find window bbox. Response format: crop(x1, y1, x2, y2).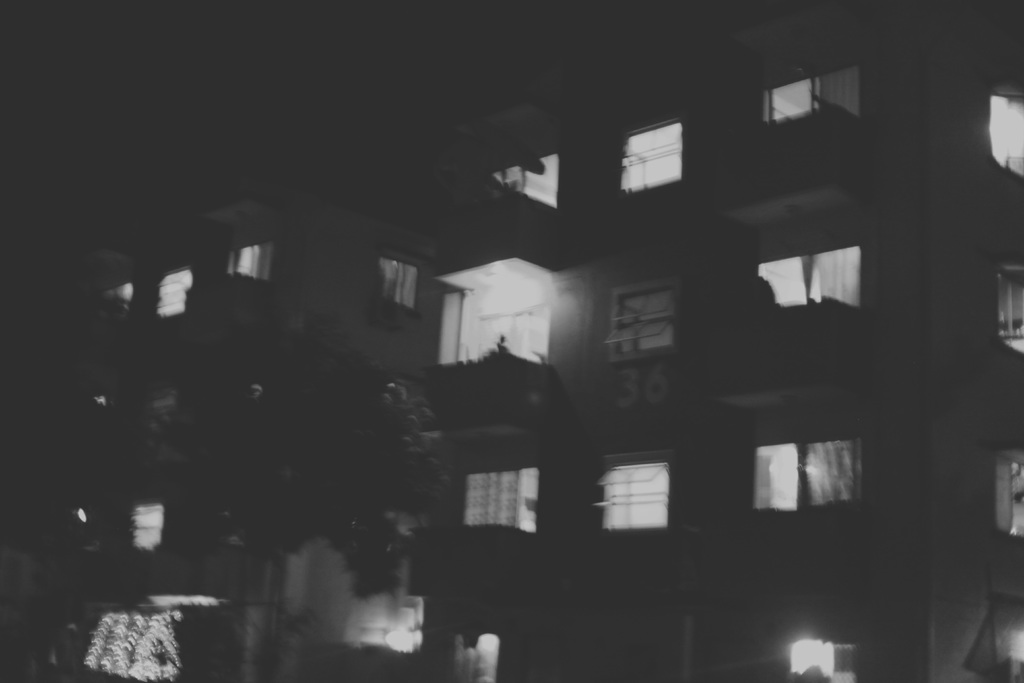
crop(992, 267, 1023, 355).
